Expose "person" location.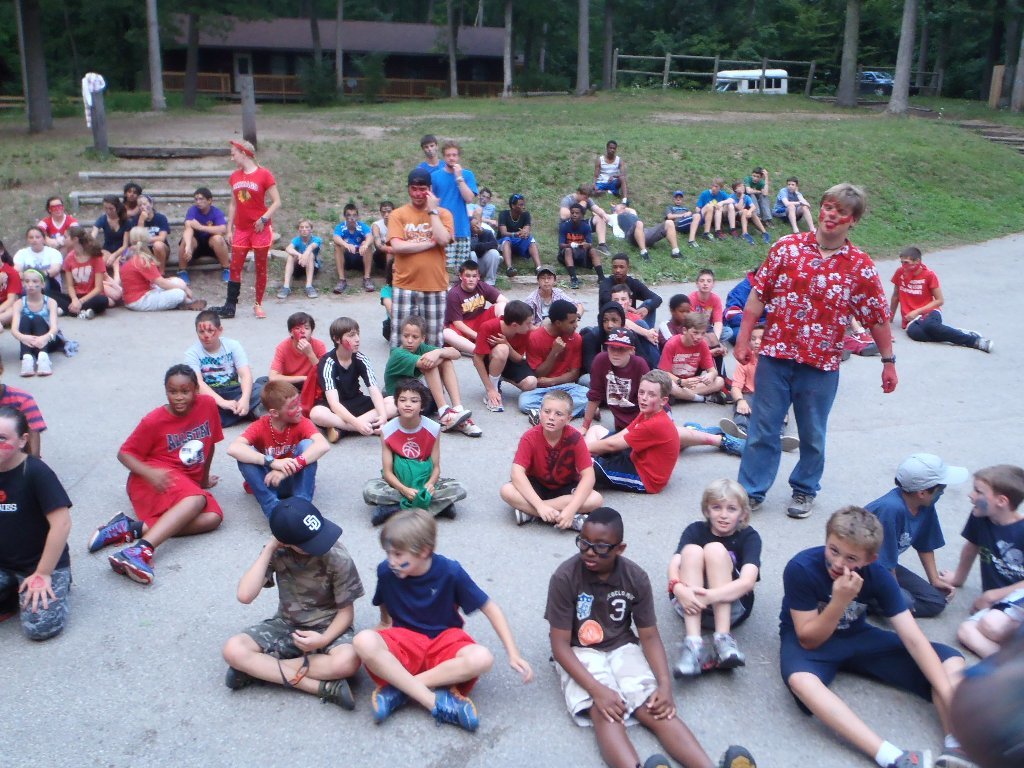
Exposed at (0,243,21,316).
